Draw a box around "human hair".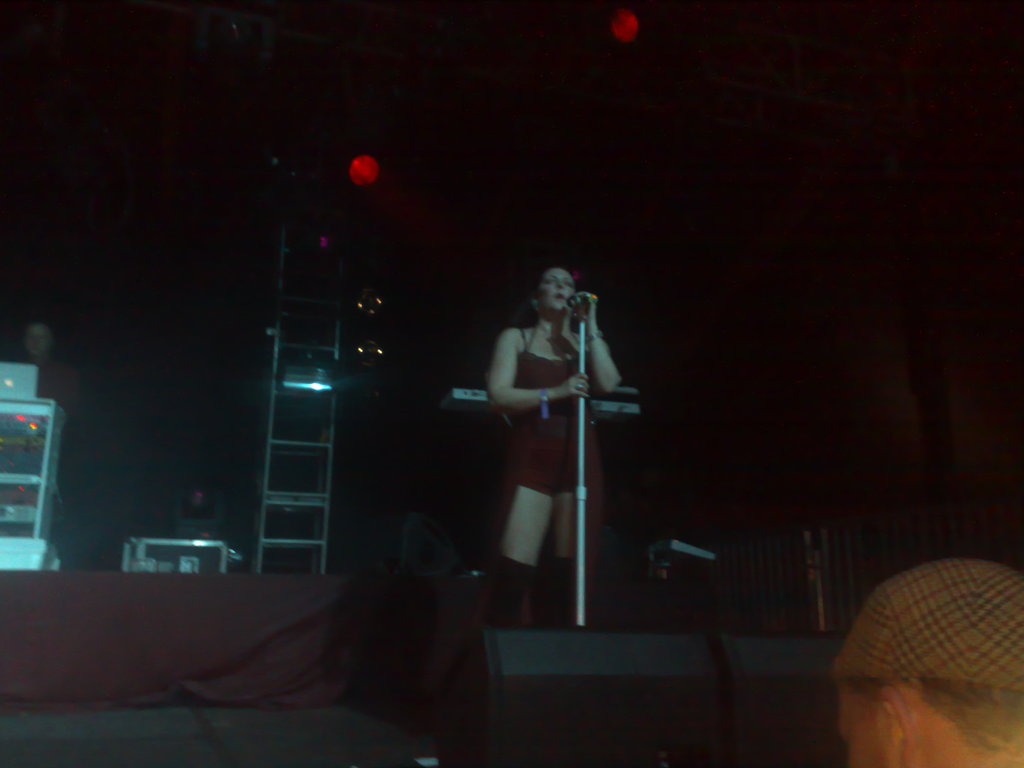
rect(526, 260, 574, 298).
